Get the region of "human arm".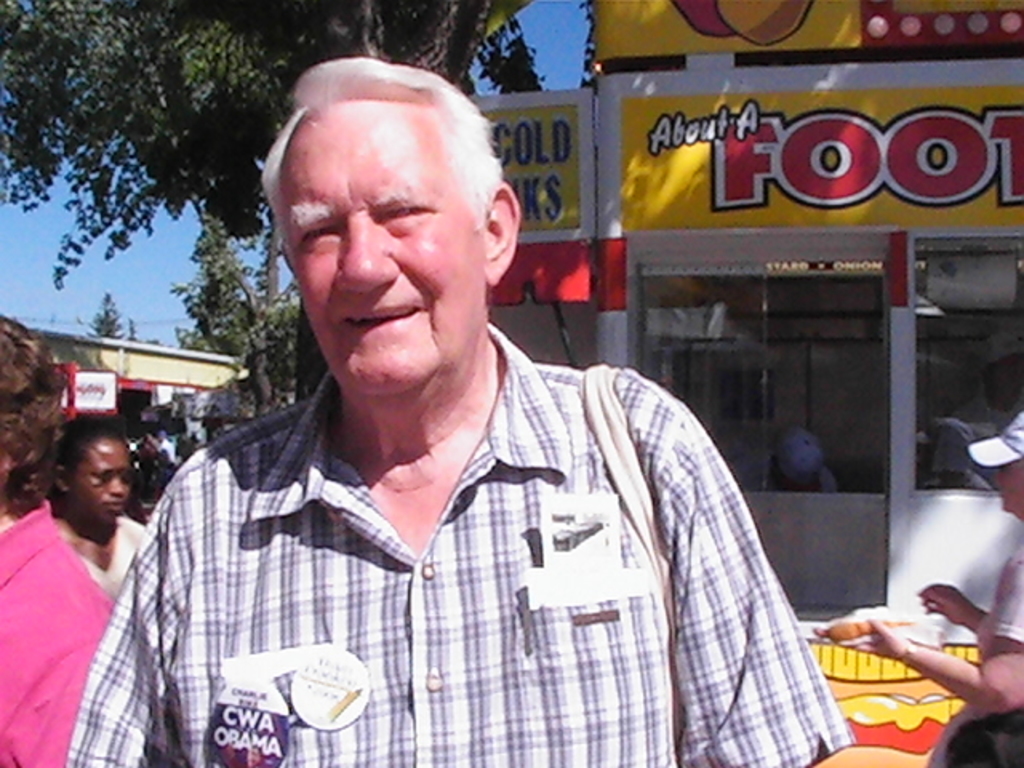
<bbox>918, 582, 987, 638</bbox>.
